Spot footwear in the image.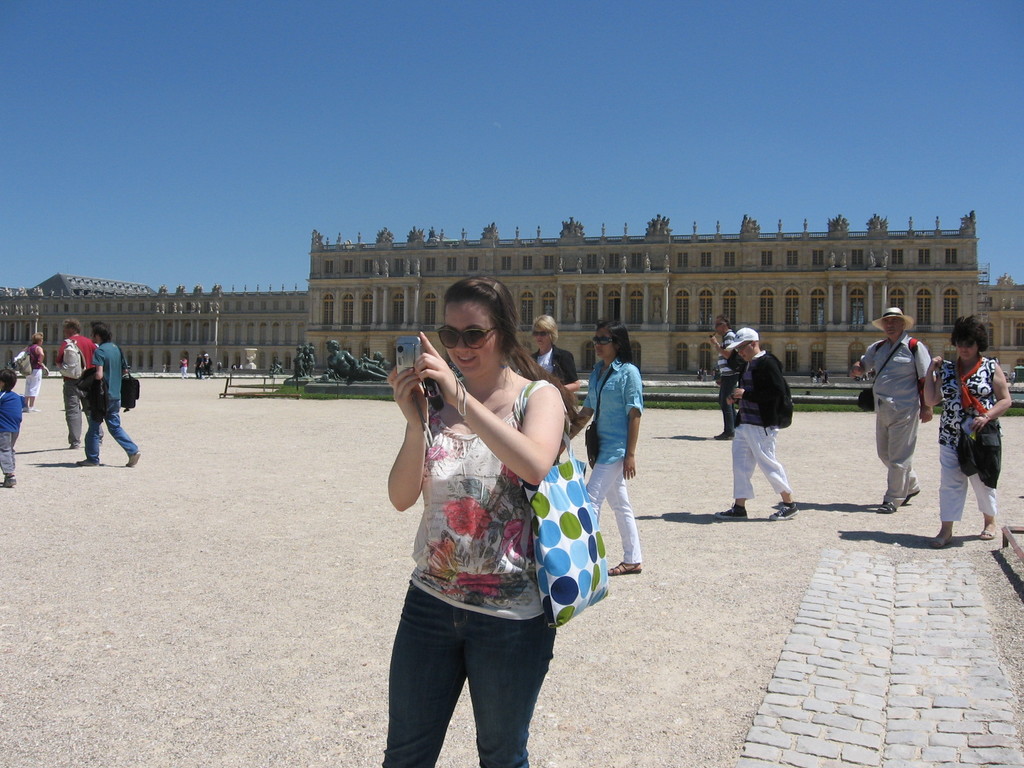
footwear found at (605,560,641,575).
